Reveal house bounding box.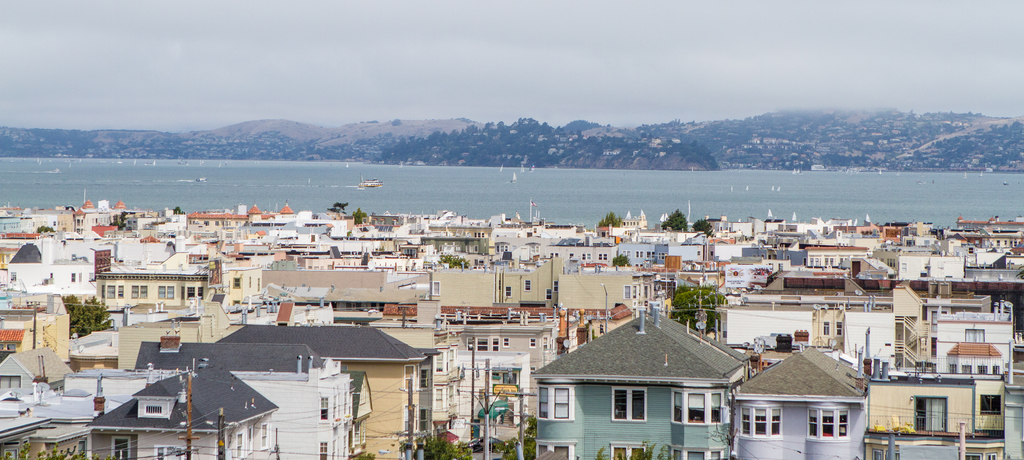
Revealed: detection(498, 218, 579, 258).
